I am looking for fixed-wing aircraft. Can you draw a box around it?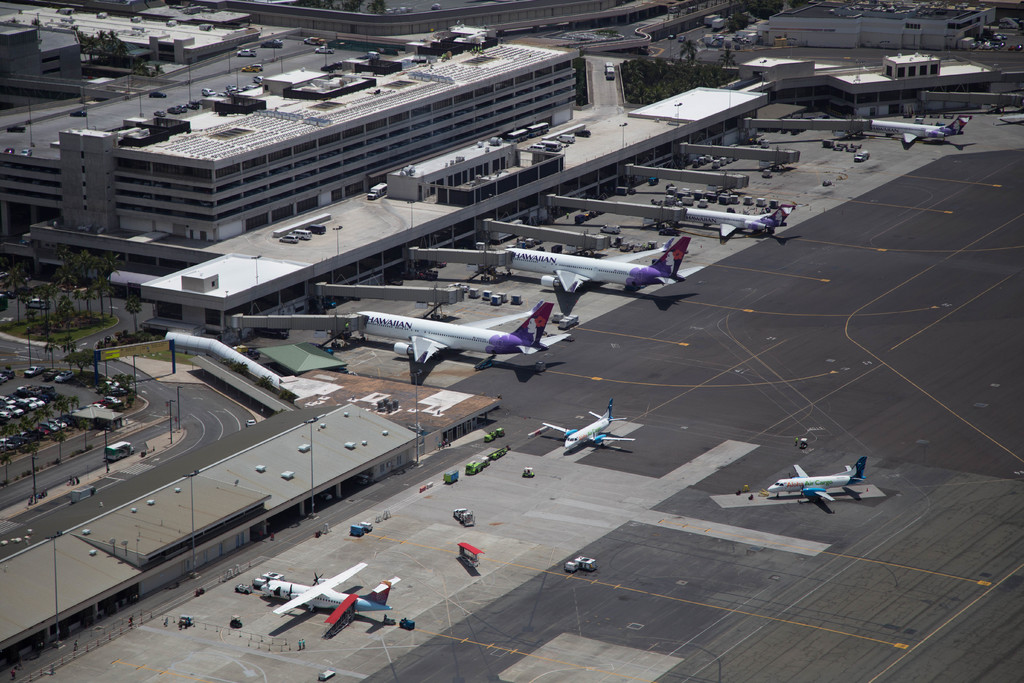
Sure, the bounding box is 764, 459, 866, 505.
